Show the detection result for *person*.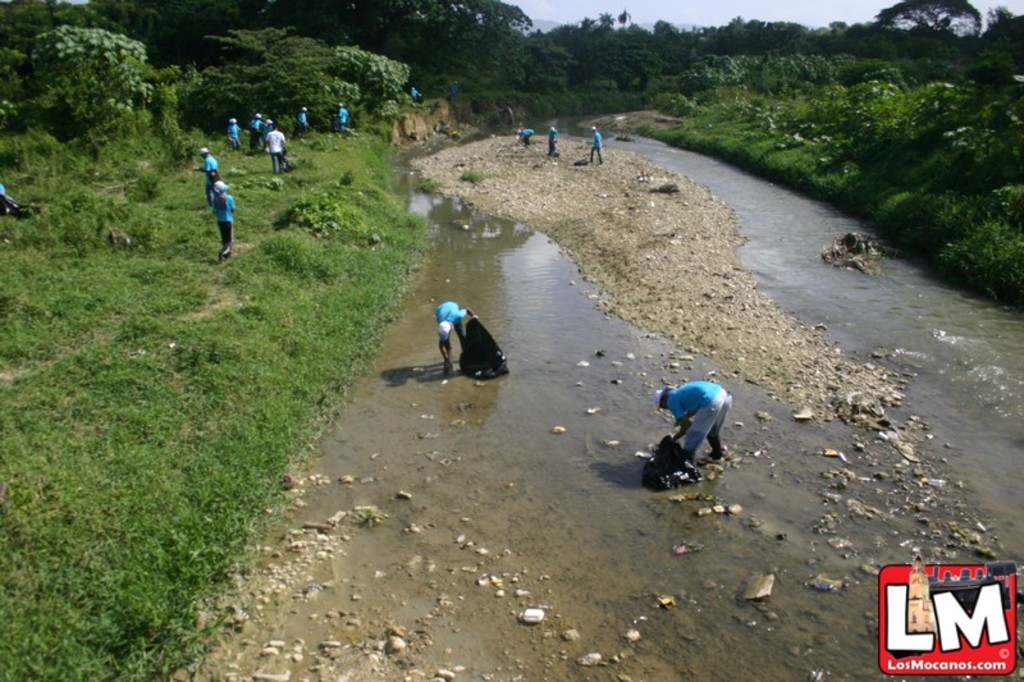
left=548, top=127, right=558, bottom=155.
